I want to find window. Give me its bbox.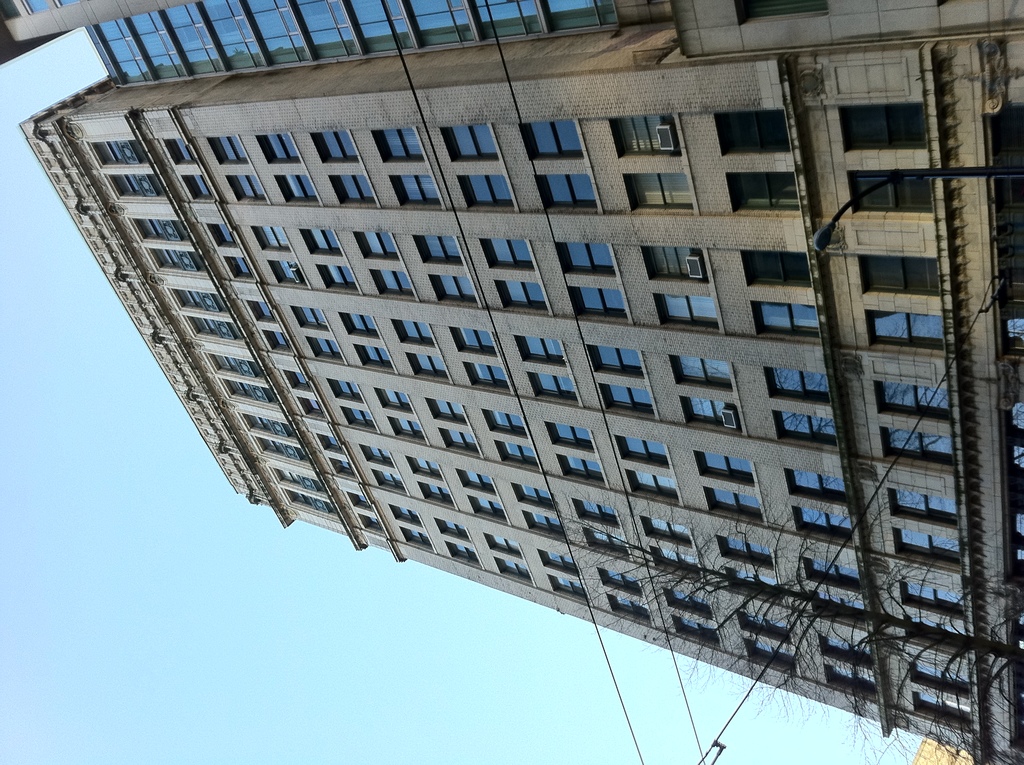
BBox(598, 567, 644, 597).
